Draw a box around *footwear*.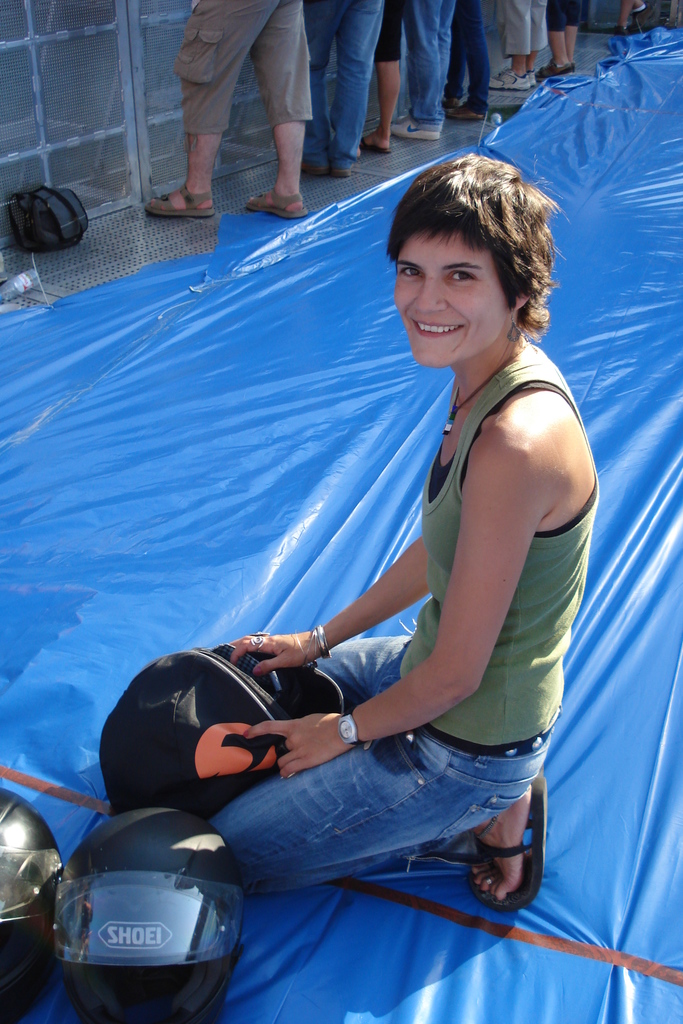
x1=329, y1=163, x2=356, y2=177.
